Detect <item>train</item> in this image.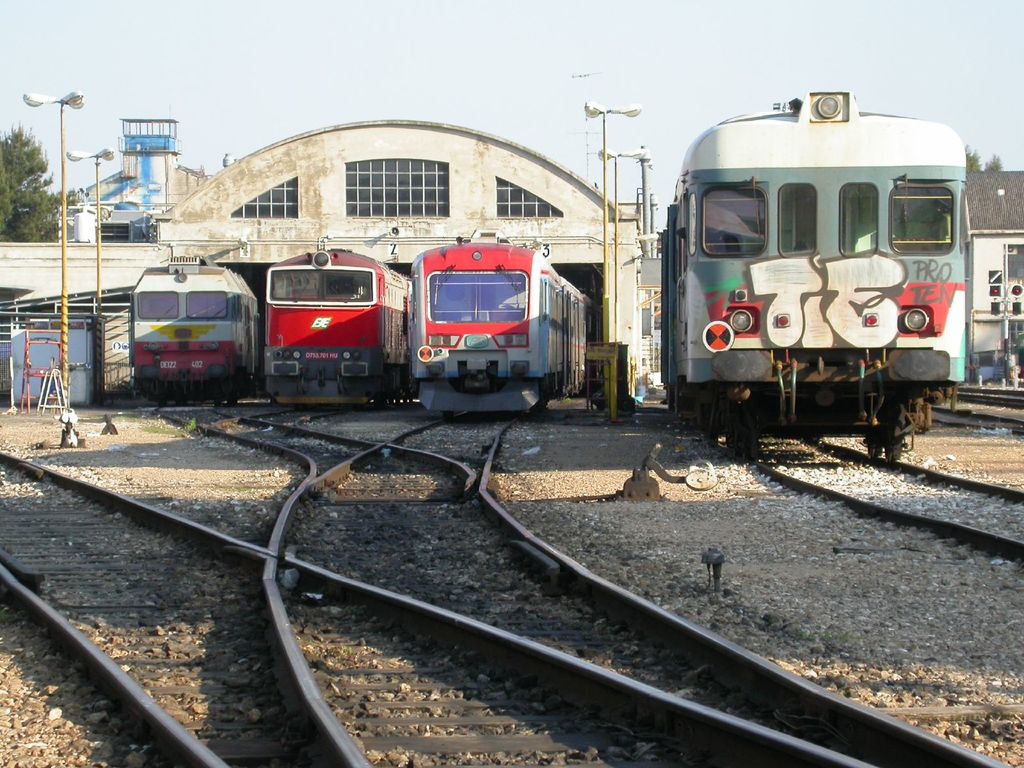
Detection: 656,93,970,463.
